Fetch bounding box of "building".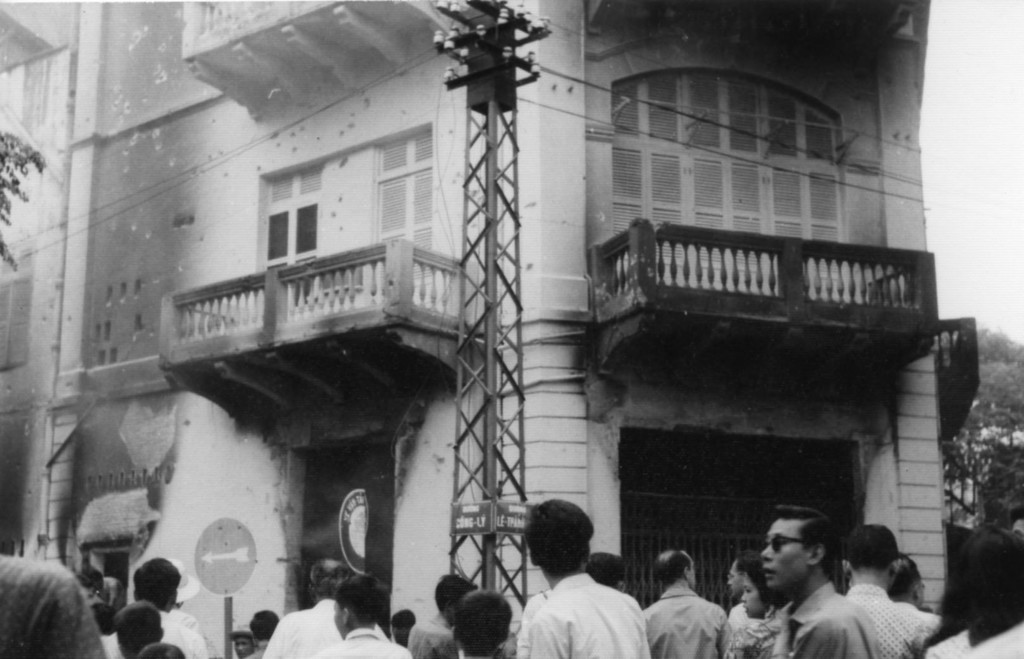
Bbox: Rect(0, 0, 1023, 658).
